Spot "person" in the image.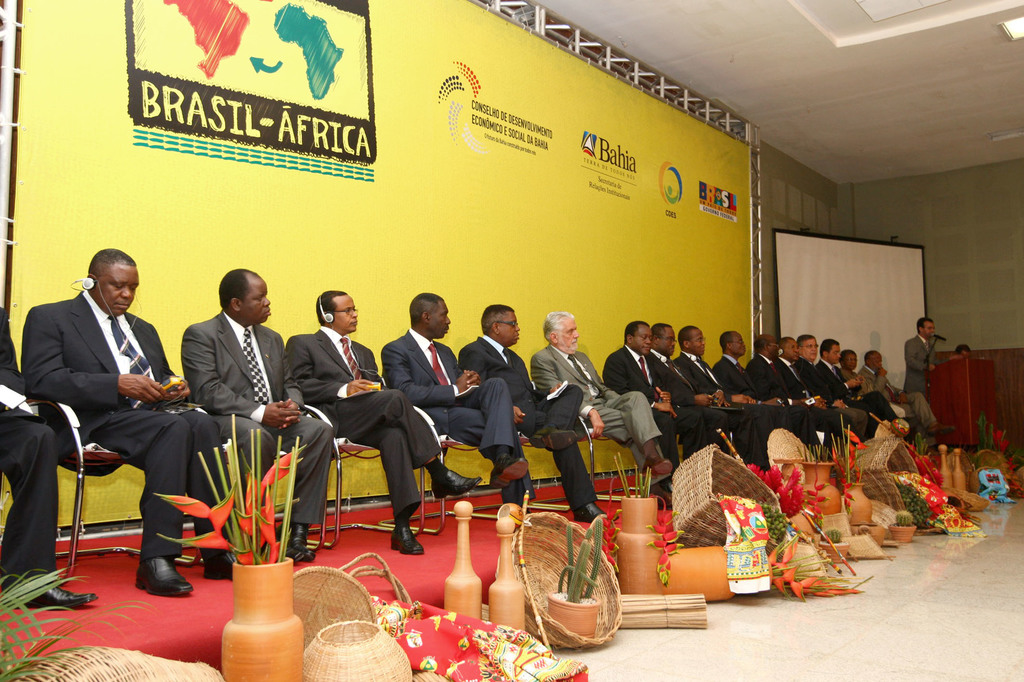
"person" found at [452, 307, 609, 522].
